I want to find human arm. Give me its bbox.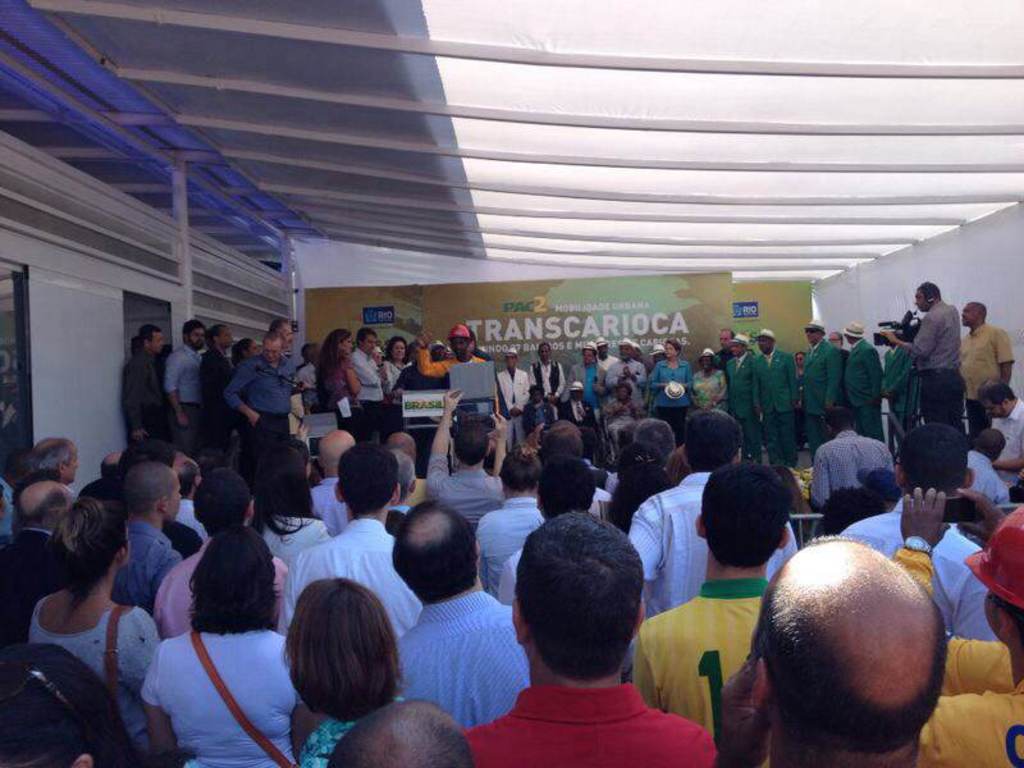
{"left": 426, "top": 384, "right": 454, "bottom": 495}.
